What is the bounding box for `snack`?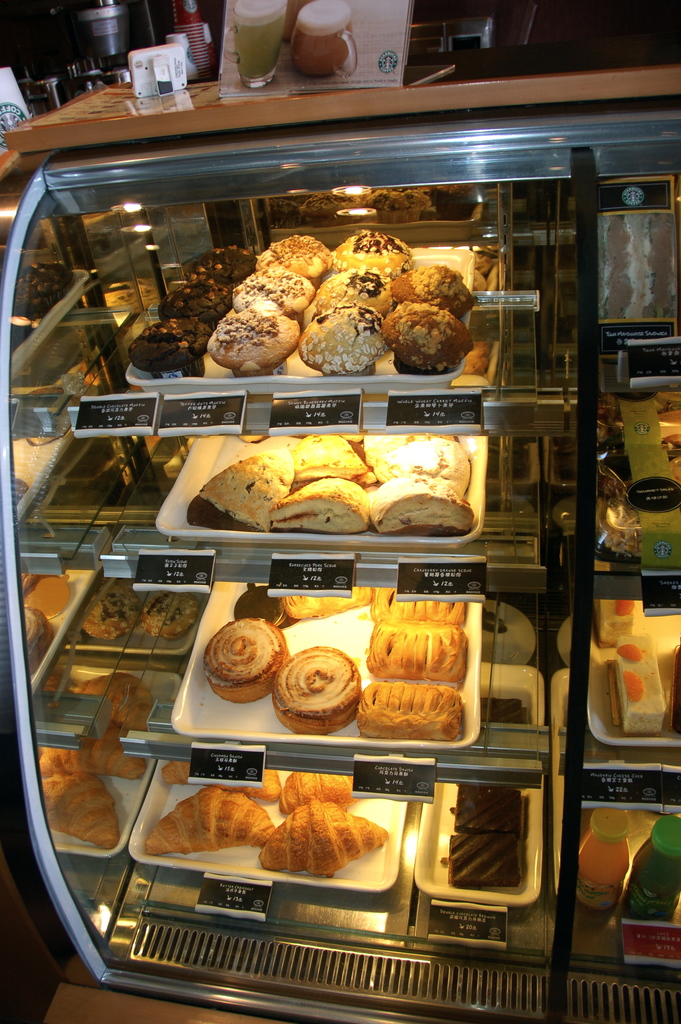
(x1=601, y1=465, x2=680, y2=577).
